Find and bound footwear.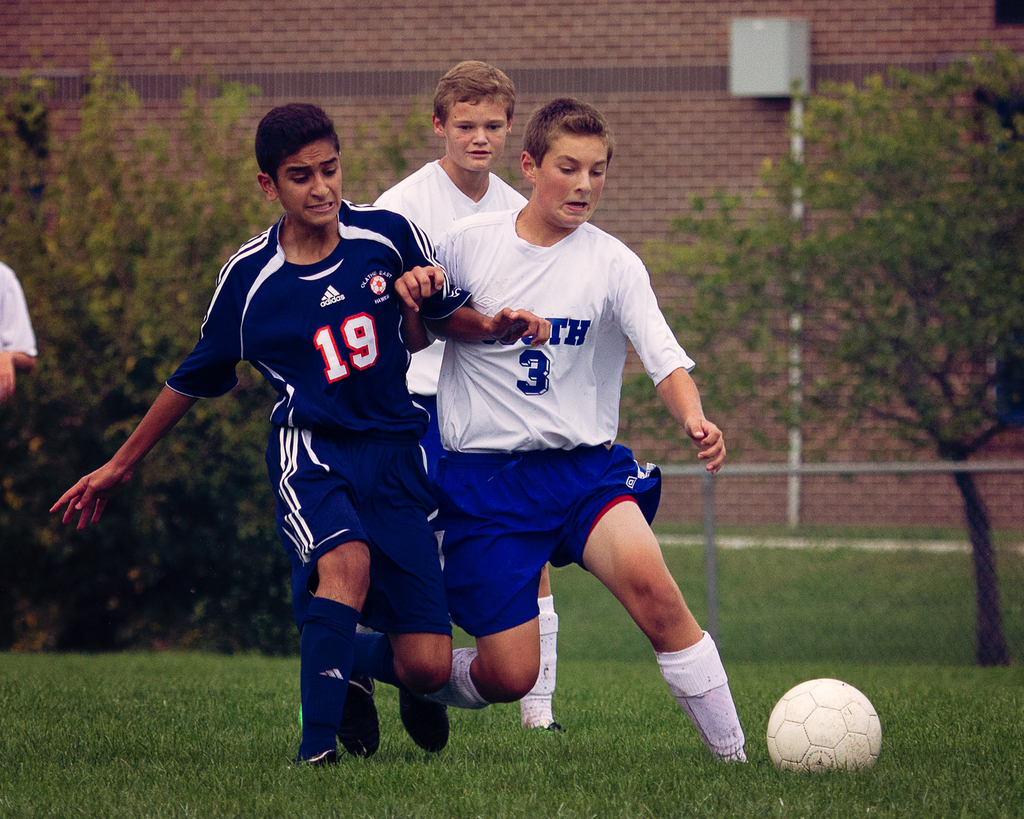
Bound: rect(333, 679, 376, 759).
